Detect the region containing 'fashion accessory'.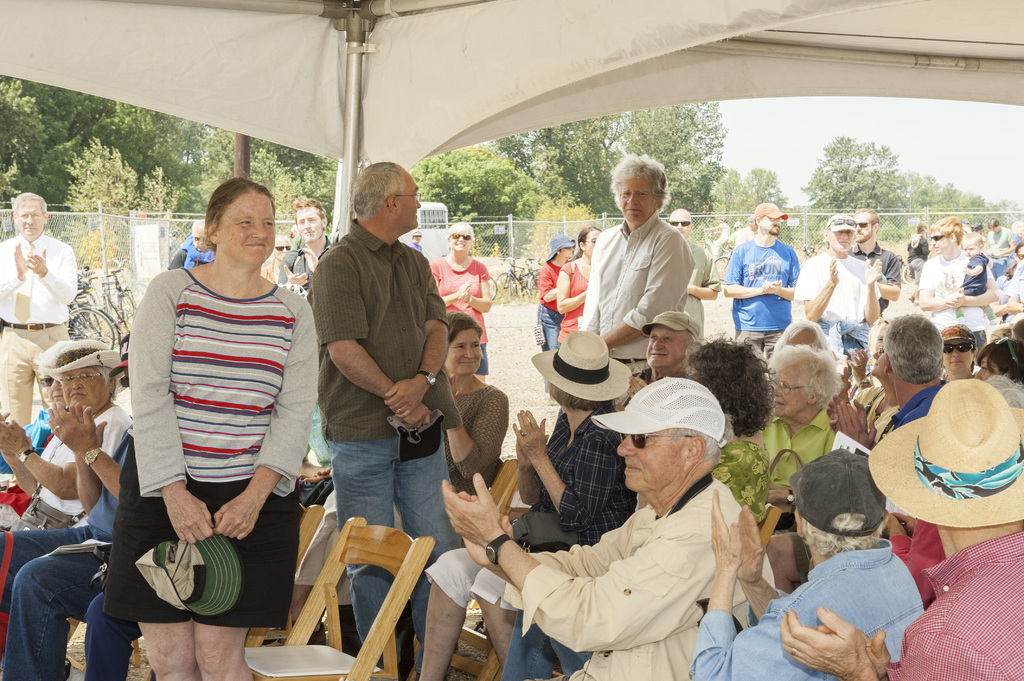
crop(417, 369, 436, 389).
